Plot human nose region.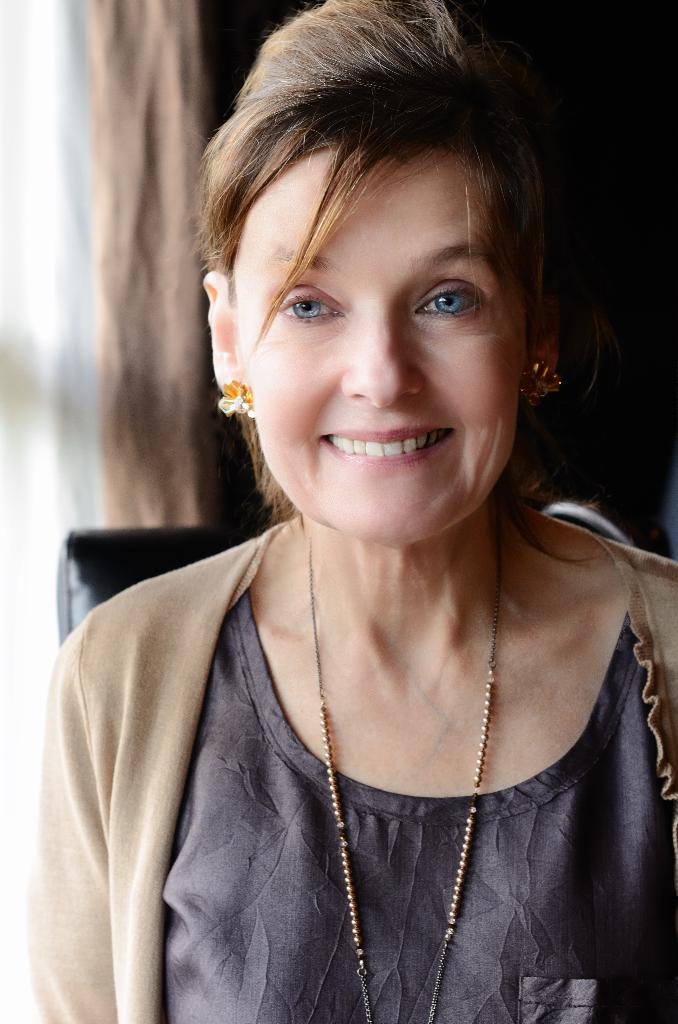
Plotted at <bbox>335, 307, 423, 416</bbox>.
